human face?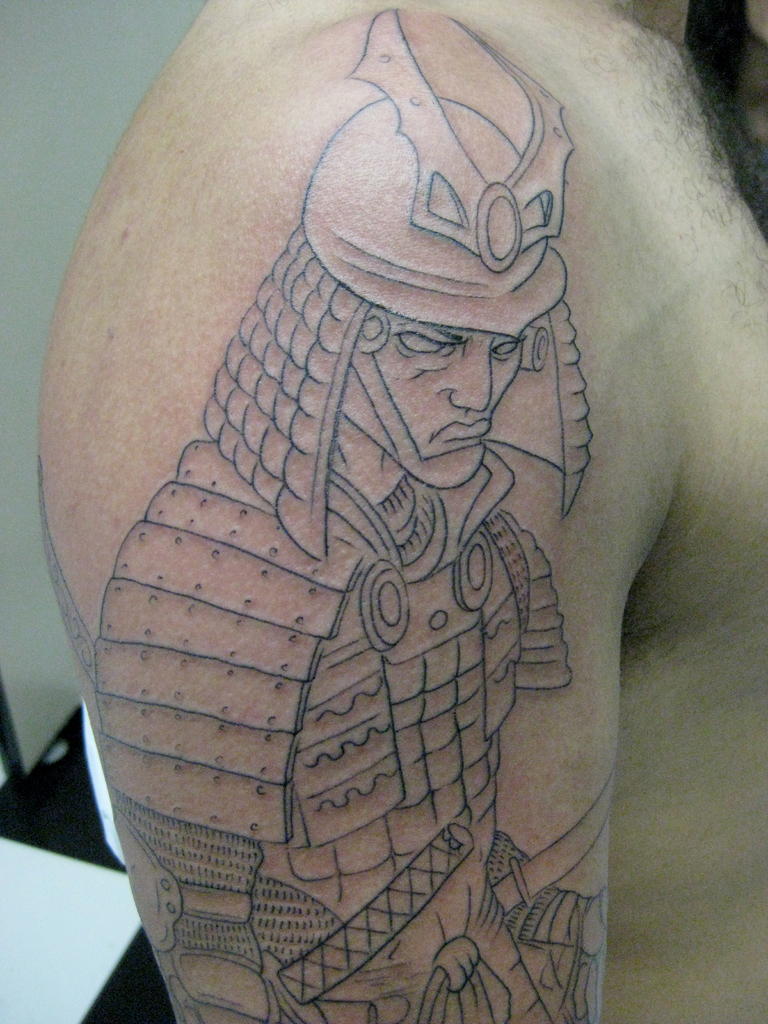
341 303 524 488
